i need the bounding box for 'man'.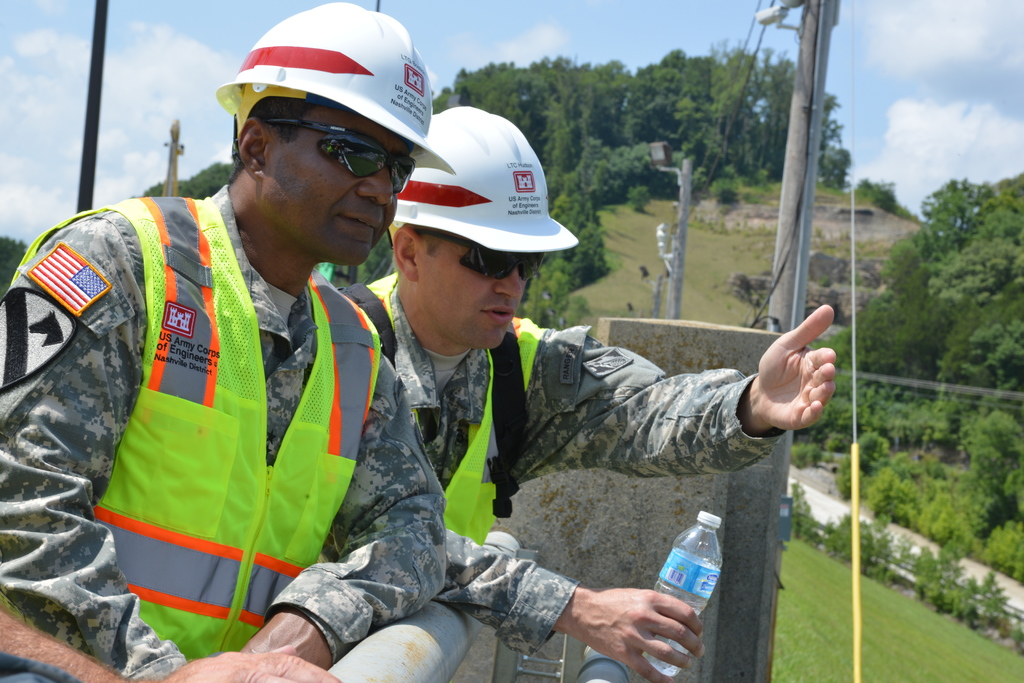
Here it is: select_region(33, 0, 481, 682).
